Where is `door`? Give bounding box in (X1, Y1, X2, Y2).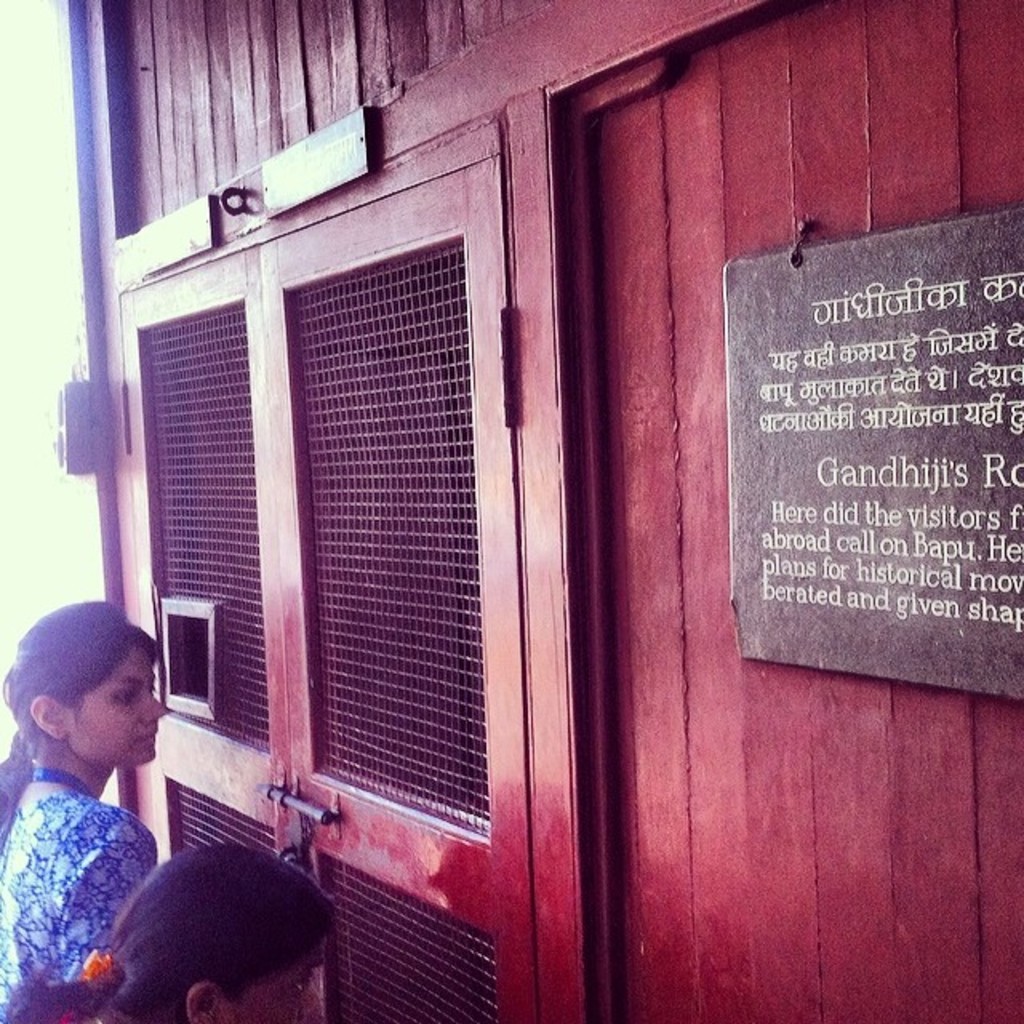
(246, 155, 538, 1022).
